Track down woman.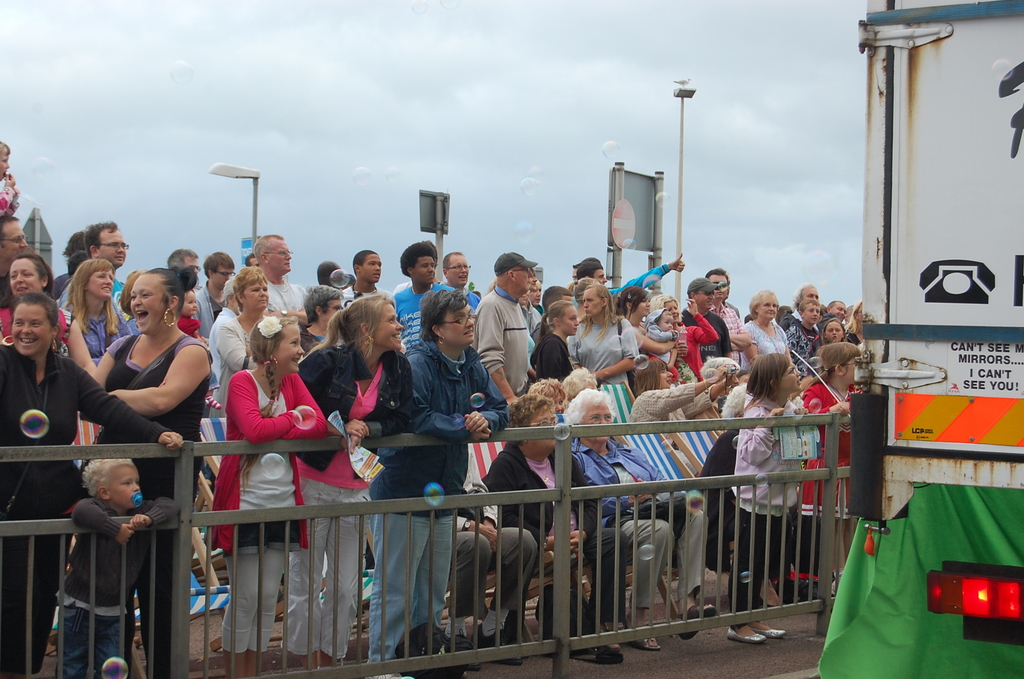
Tracked to (left=528, top=377, right=567, bottom=414).
